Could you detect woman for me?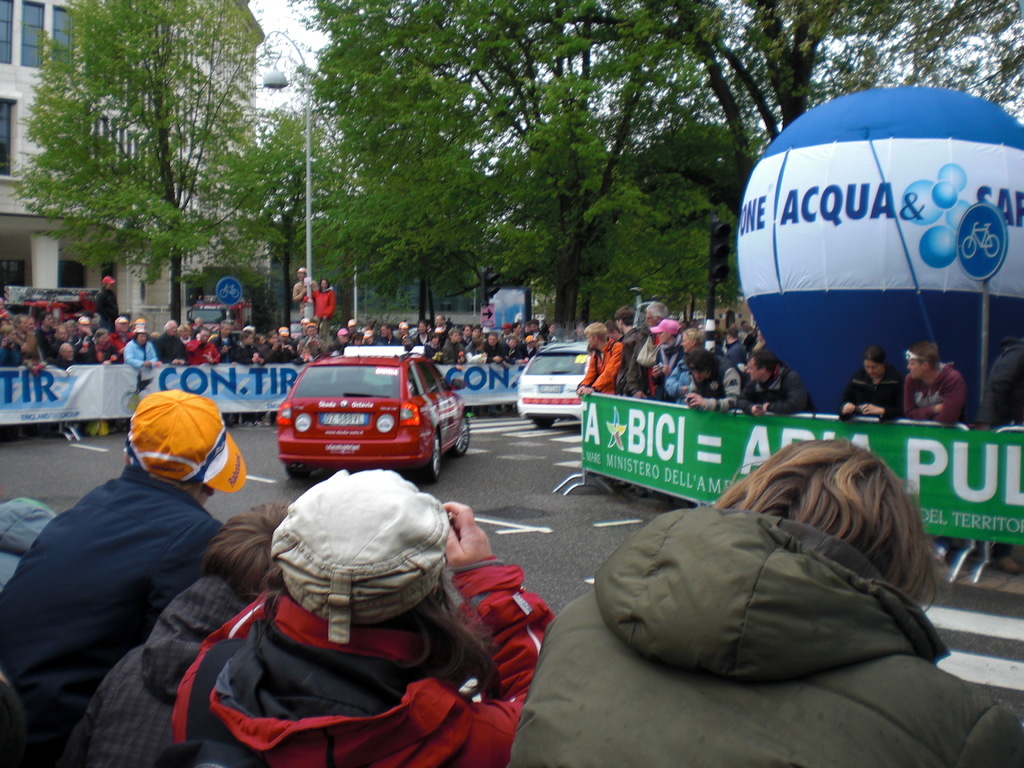
Detection result: 835, 349, 905, 428.
